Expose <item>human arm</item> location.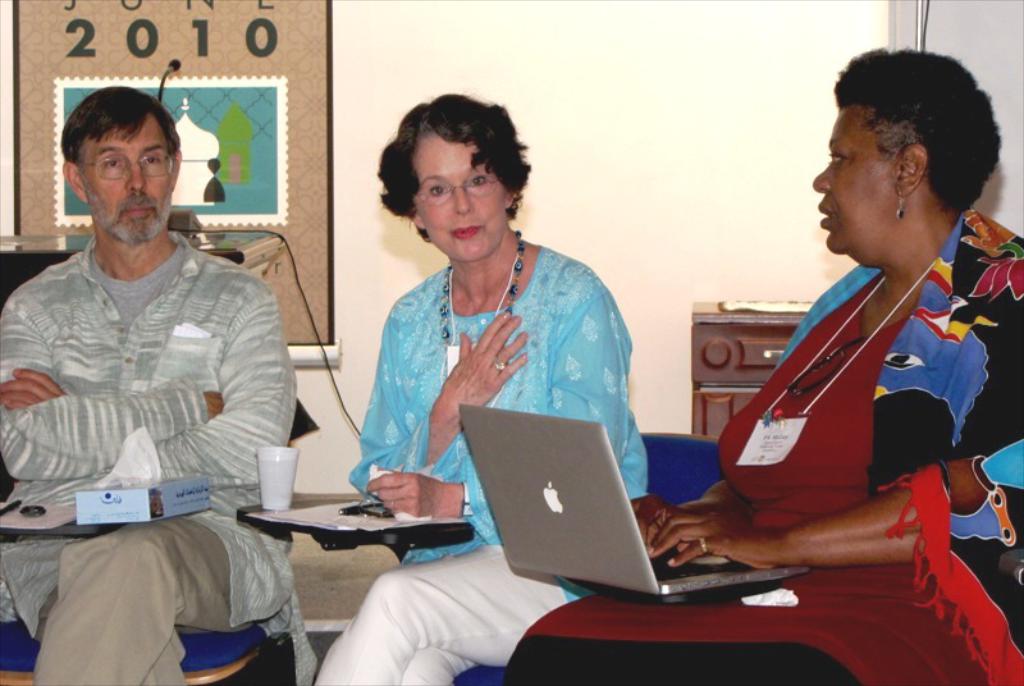
Exposed at {"left": 364, "top": 278, "right": 632, "bottom": 521}.
